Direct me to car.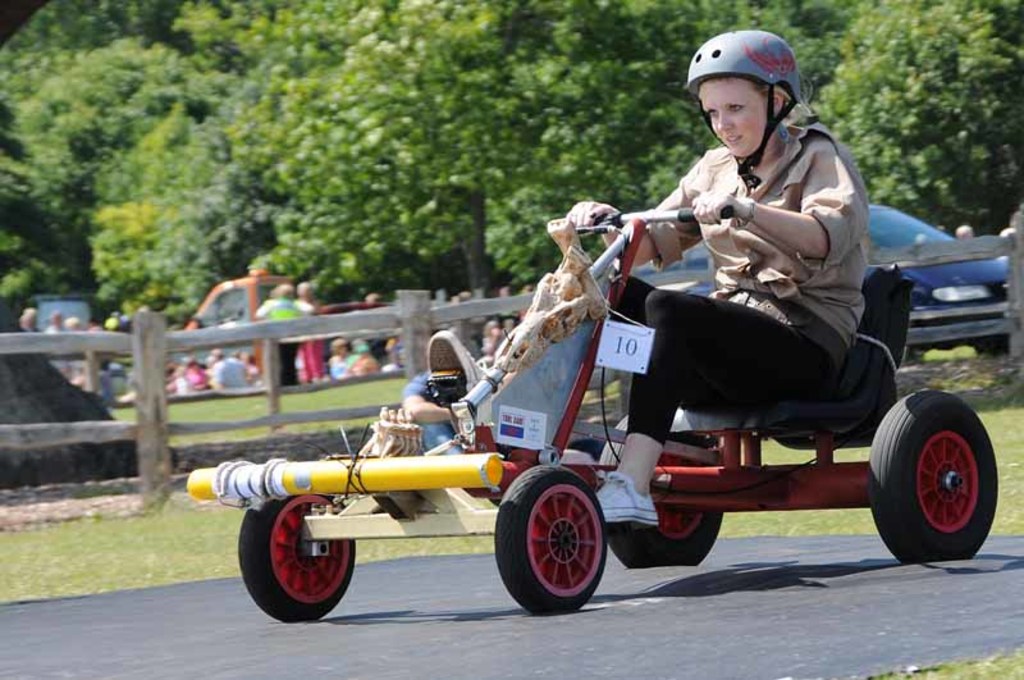
Direction: 175,150,1023,627.
